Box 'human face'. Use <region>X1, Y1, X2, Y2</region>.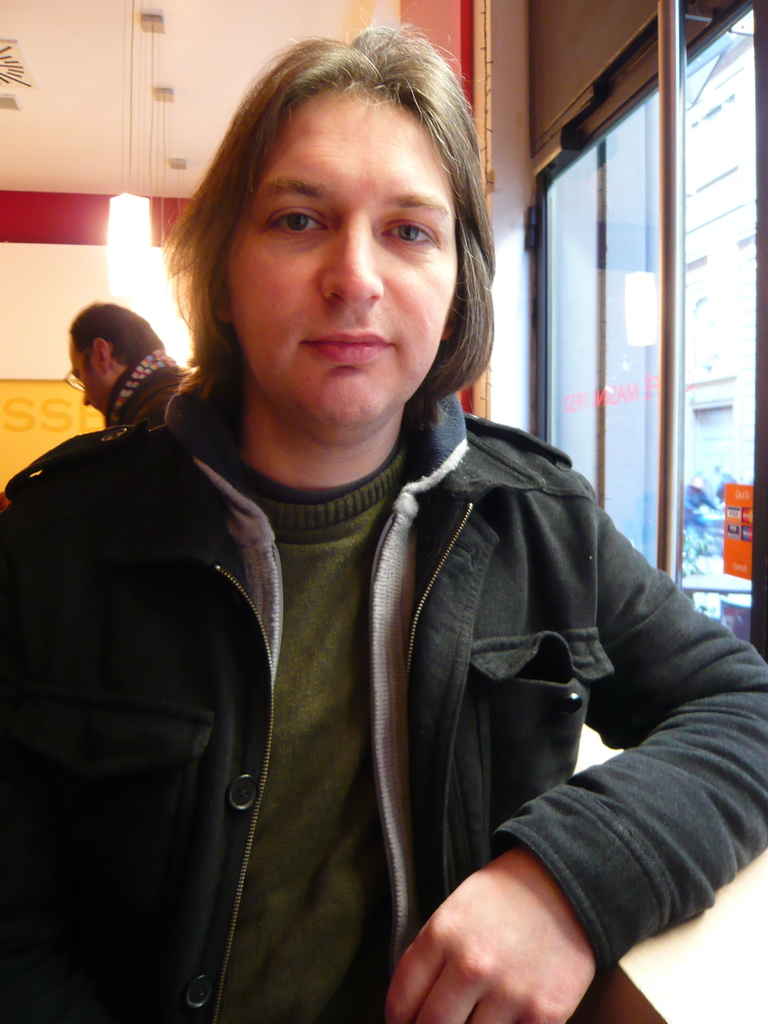
<region>69, 344, 109, 416</region>.
